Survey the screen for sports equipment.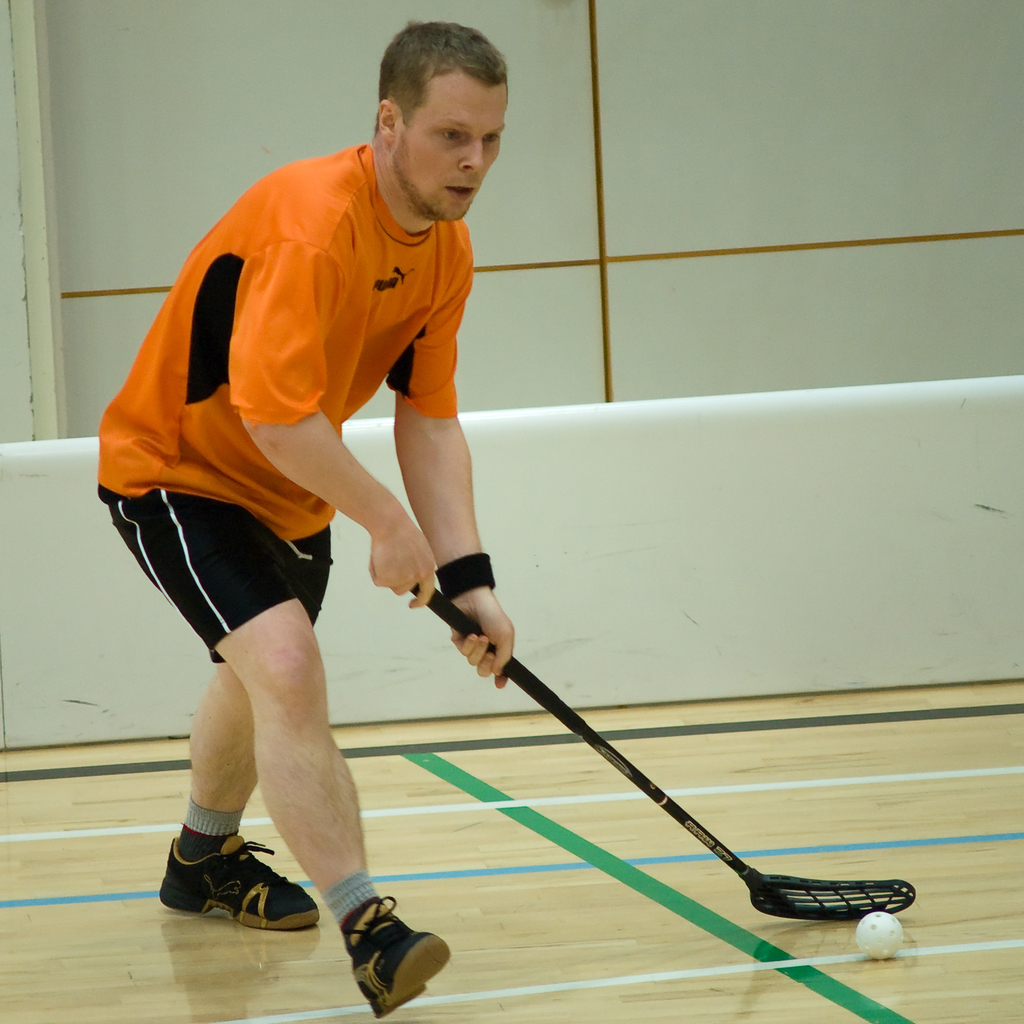
Survey found: box(854, 912, 907, 961).
